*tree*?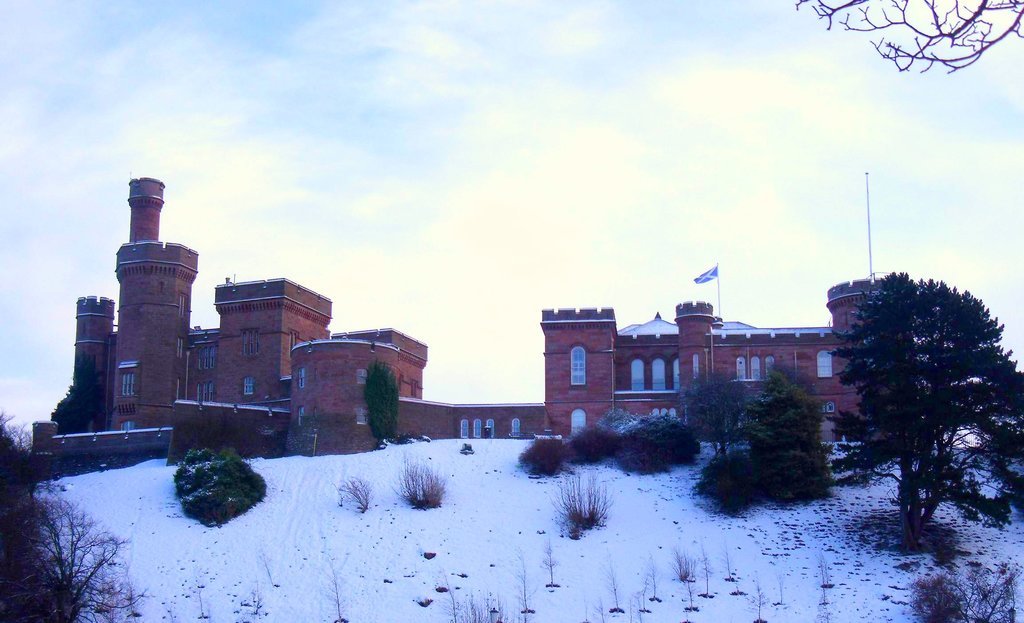
select_region(364, 361, 402, 441)
